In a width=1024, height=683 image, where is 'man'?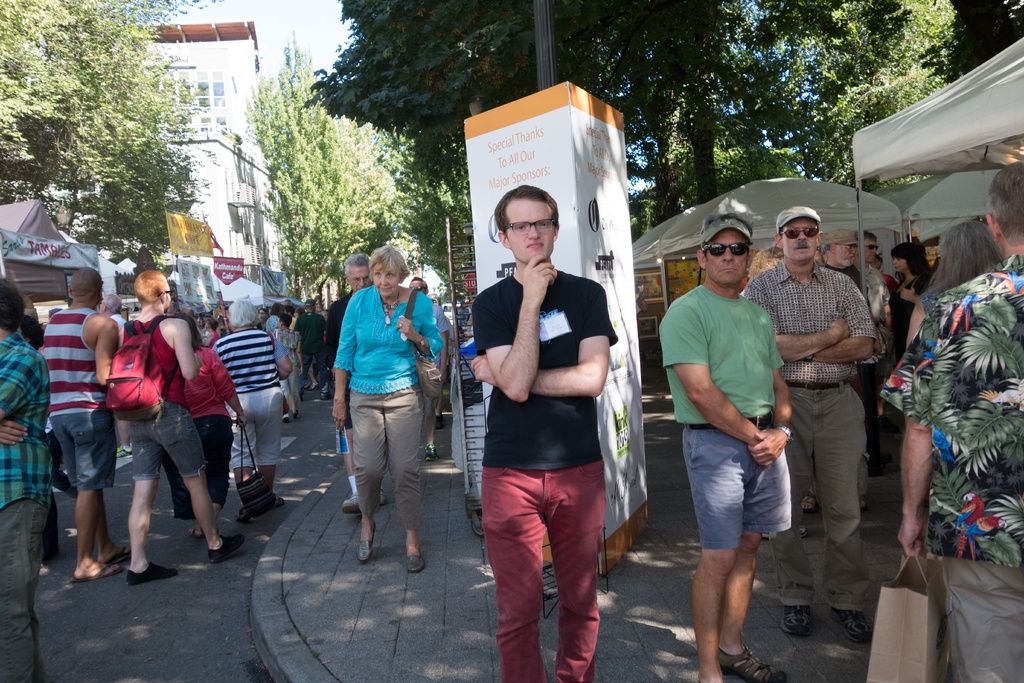
{"x1": 815, "y1": 234, "x2": 869, "y2": 293}.
